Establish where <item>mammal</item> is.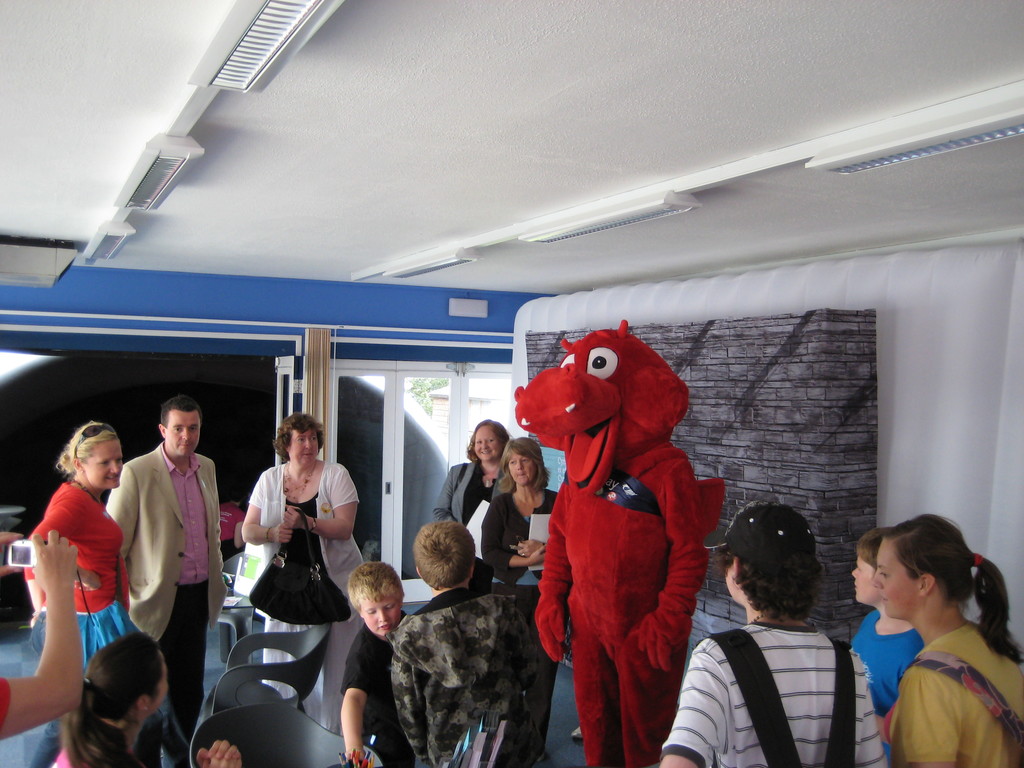
Established at locate(341, 559, 410, 765).
